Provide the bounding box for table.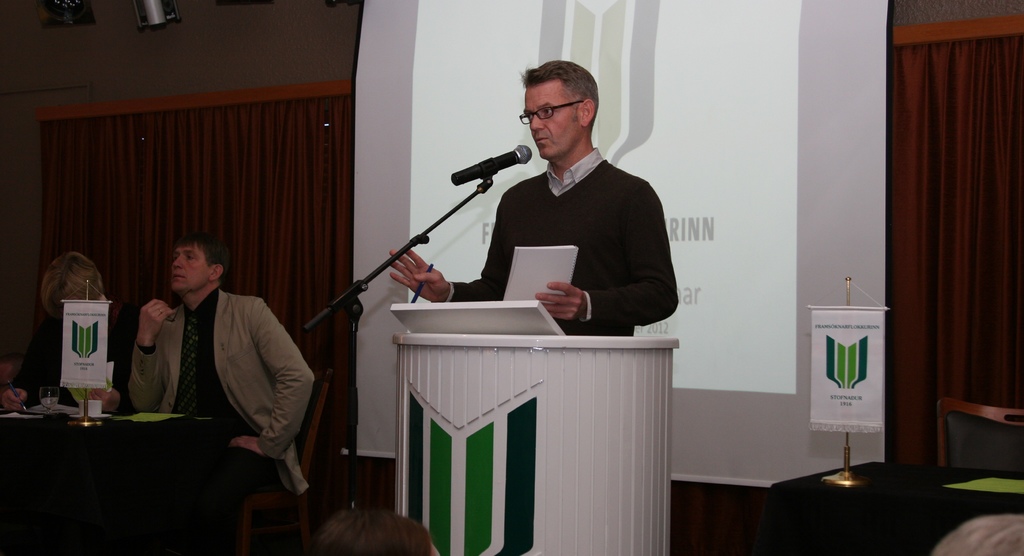
[x1=768, y1=454, x2=1023, y2=555].
